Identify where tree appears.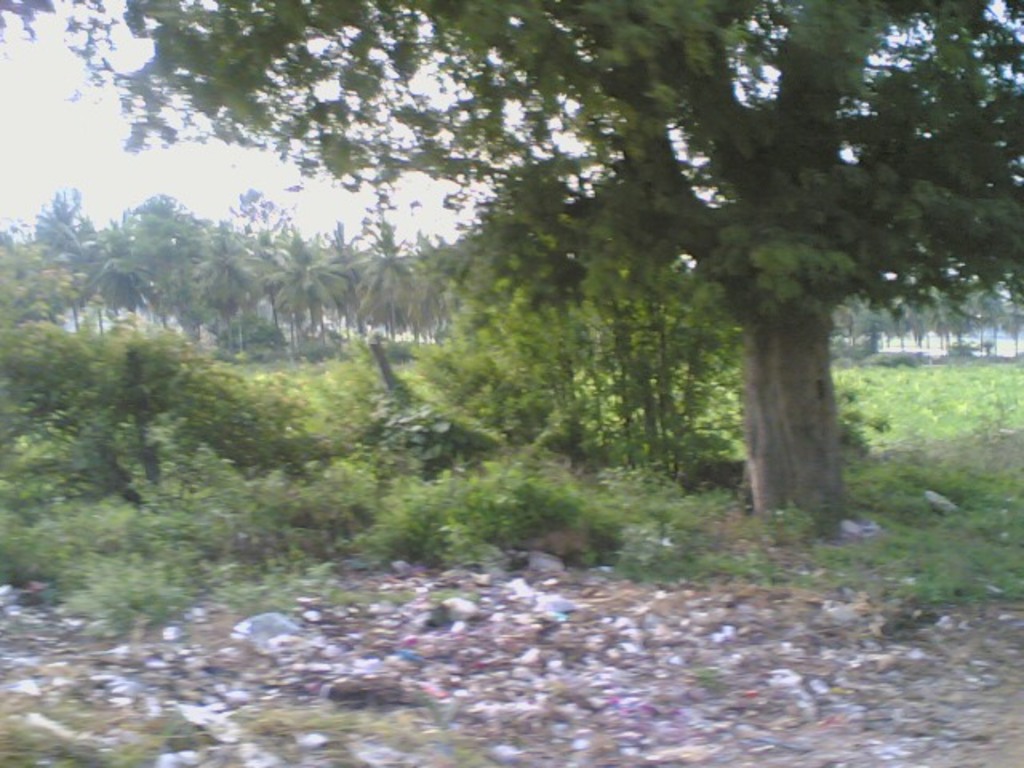
Appears at <region>346, 253, 427, 363</region>.
